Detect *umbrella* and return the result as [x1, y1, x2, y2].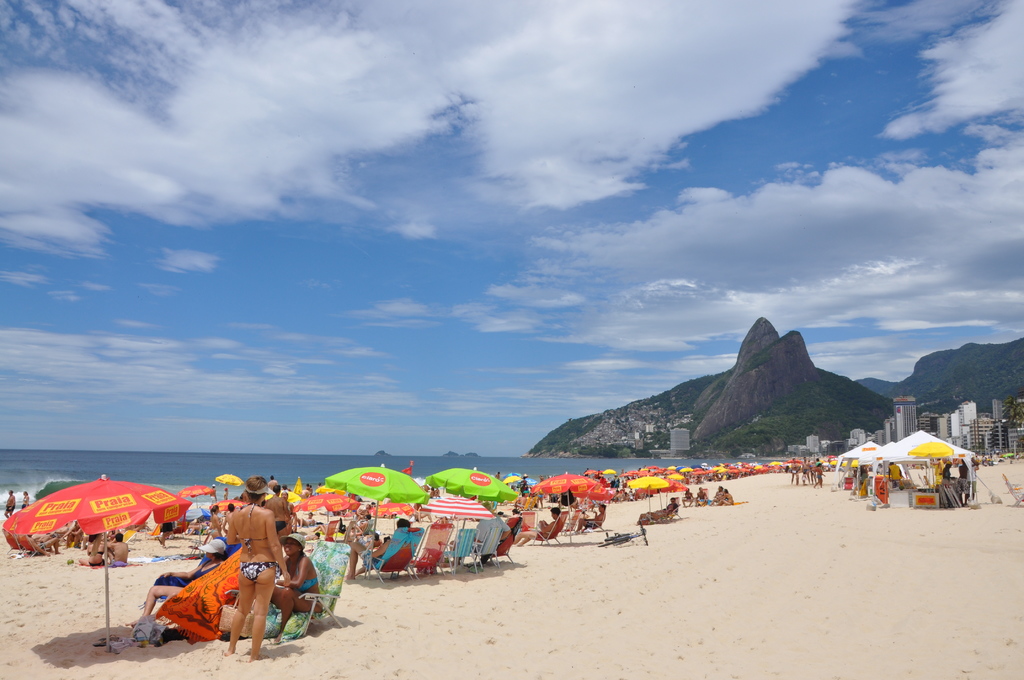
[828, 435, 881, 485].
